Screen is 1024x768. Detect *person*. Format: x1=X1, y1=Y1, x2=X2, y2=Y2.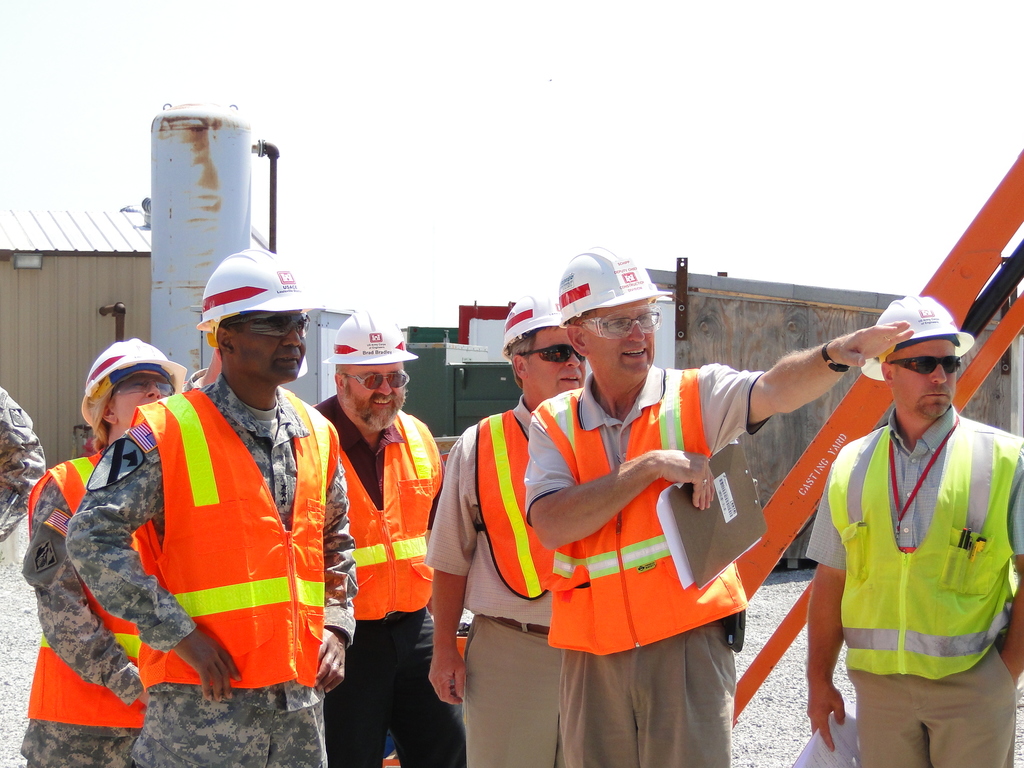
x1=15, y1=336, x2=193, y2=767.
